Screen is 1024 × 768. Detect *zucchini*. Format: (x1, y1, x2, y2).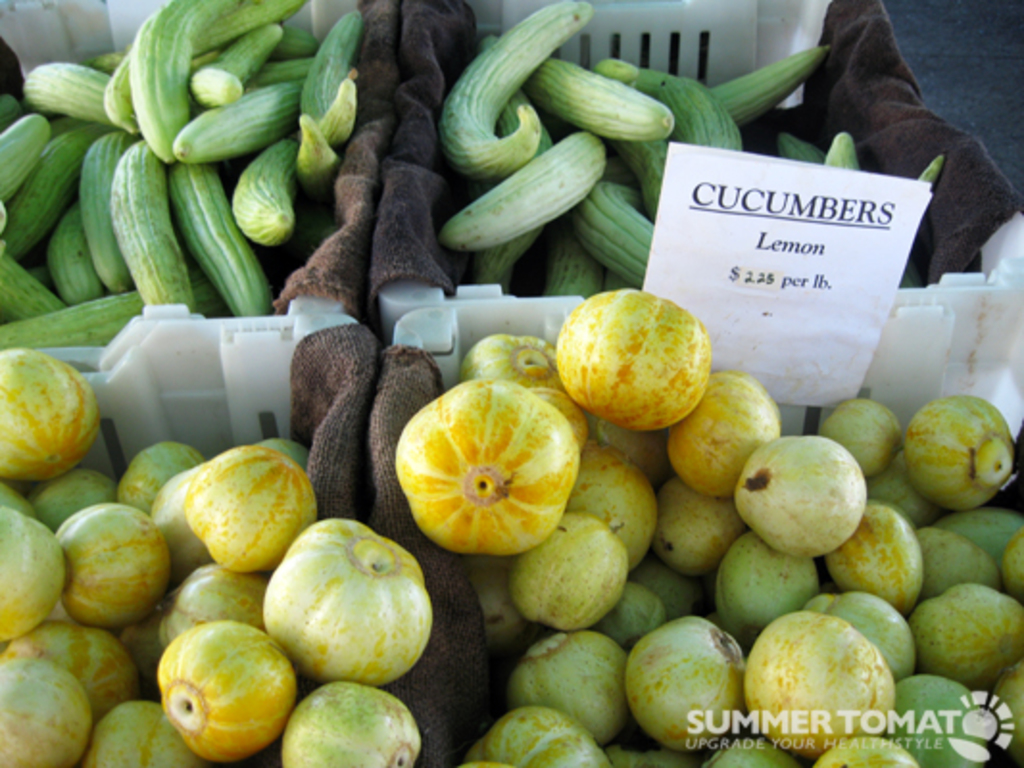
(434, 6, 592, 175).
